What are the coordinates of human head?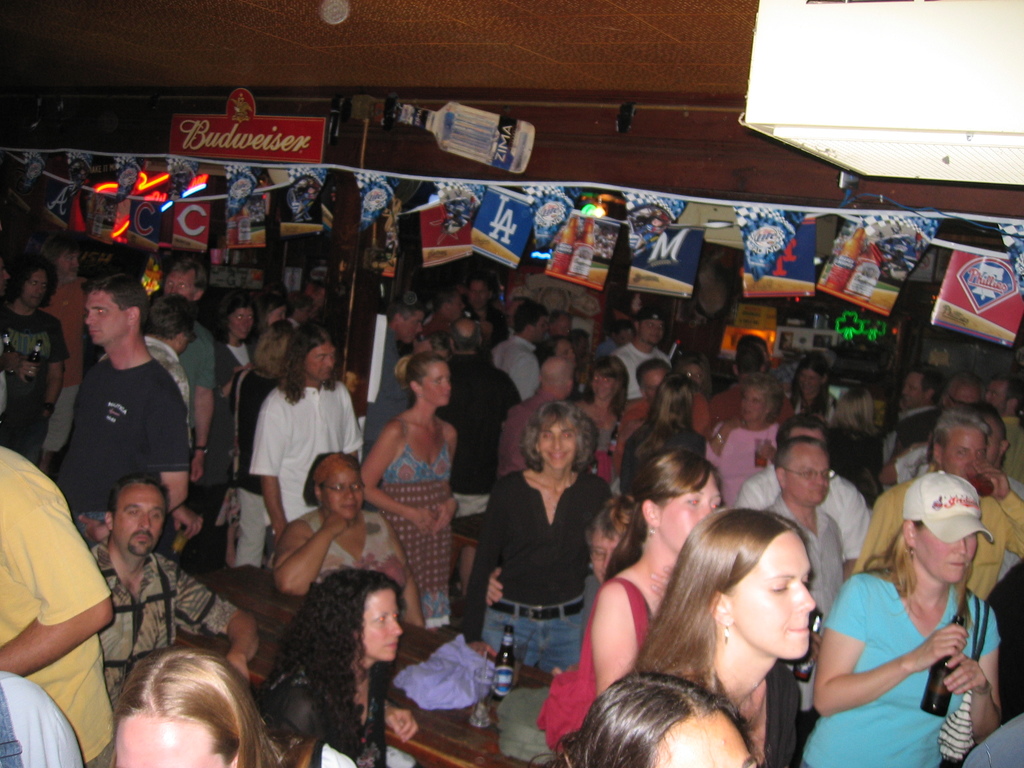
box(254, 294, 287, 336).
